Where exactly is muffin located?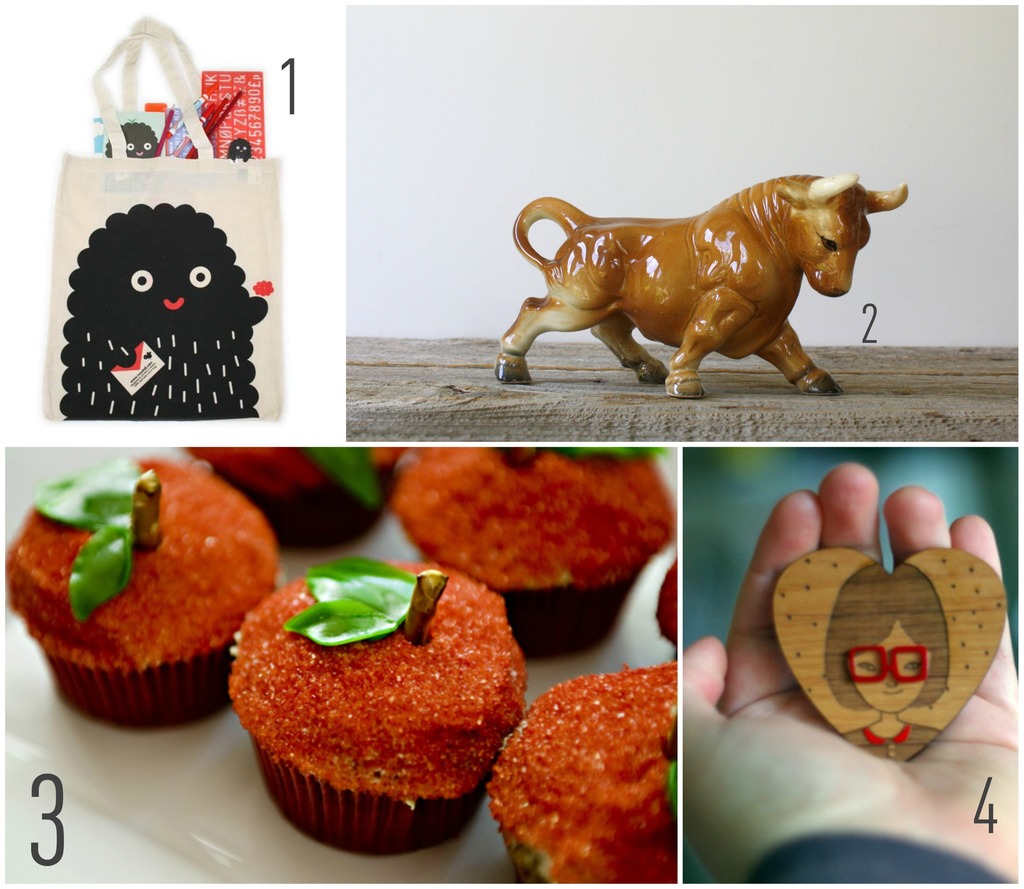
Its bounding box is left=221, top=553, right=521, bottom=853.
